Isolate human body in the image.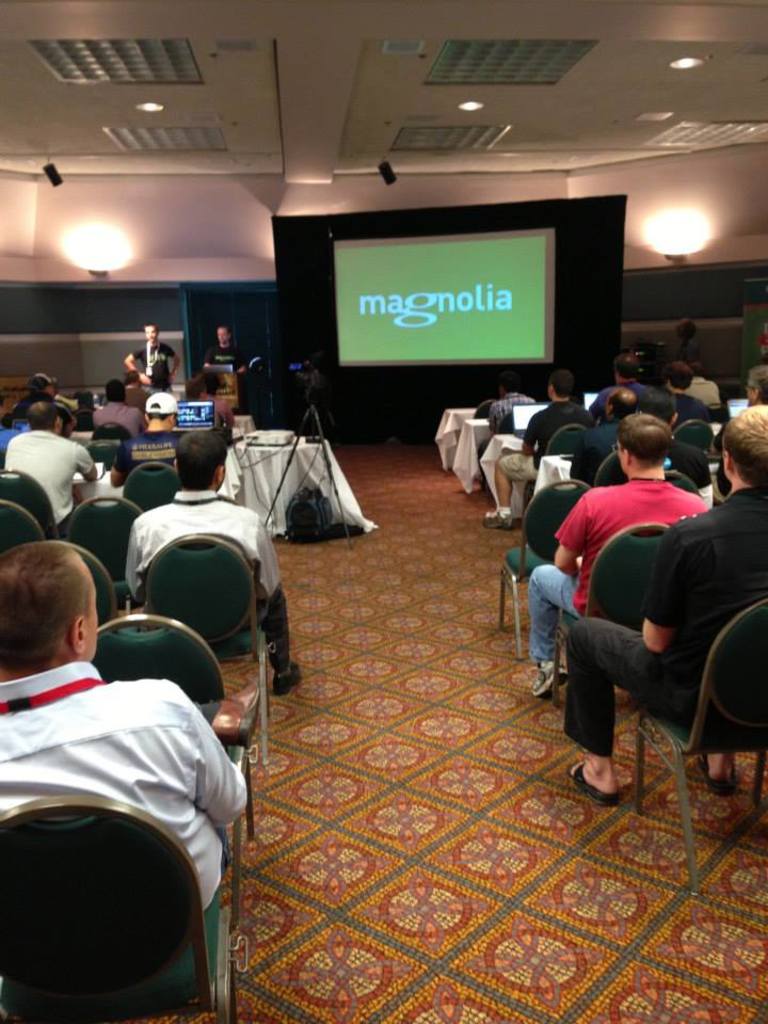
Isolated region: x1=521 y1=404 x2=702 y2=705.
